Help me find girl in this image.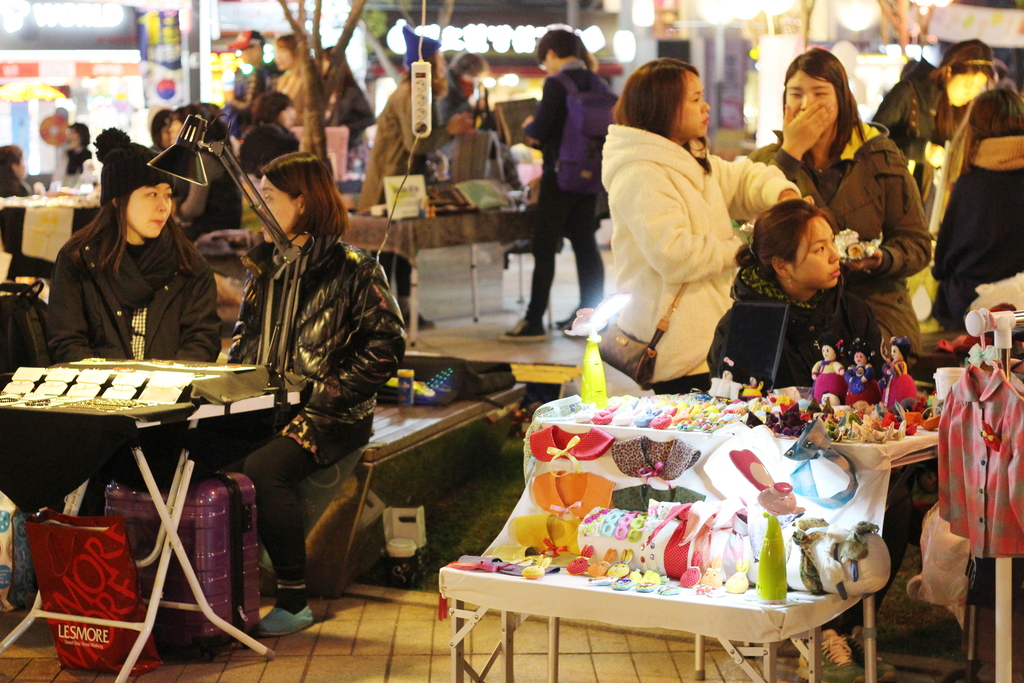
Found it: (771,54,935,338).
